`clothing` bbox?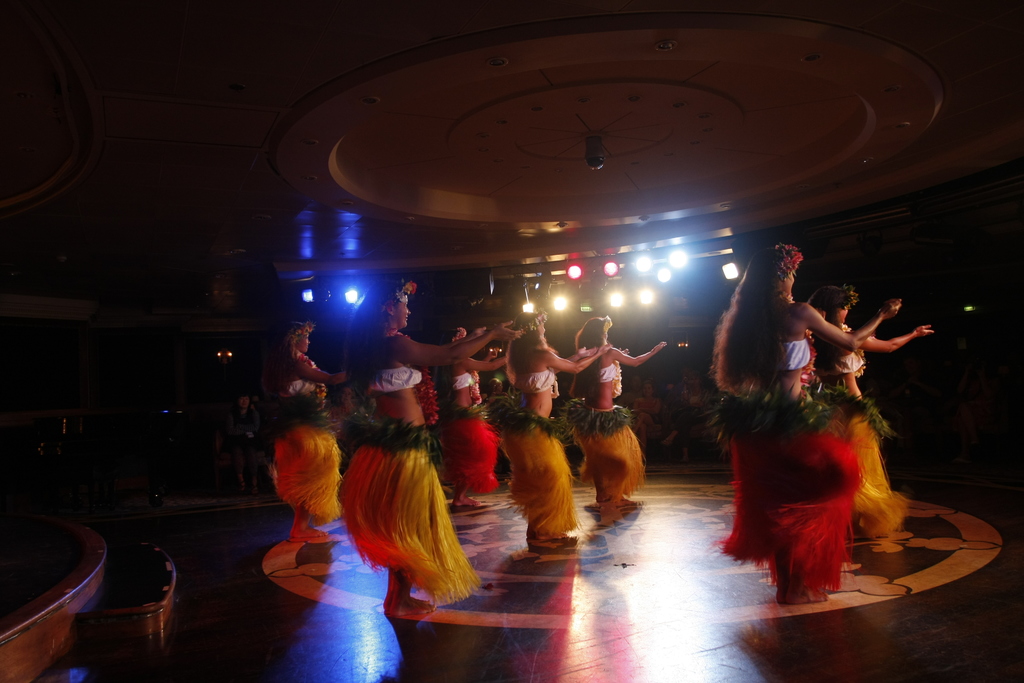
(x1=579, y1=402, x2=647, y2=506)
